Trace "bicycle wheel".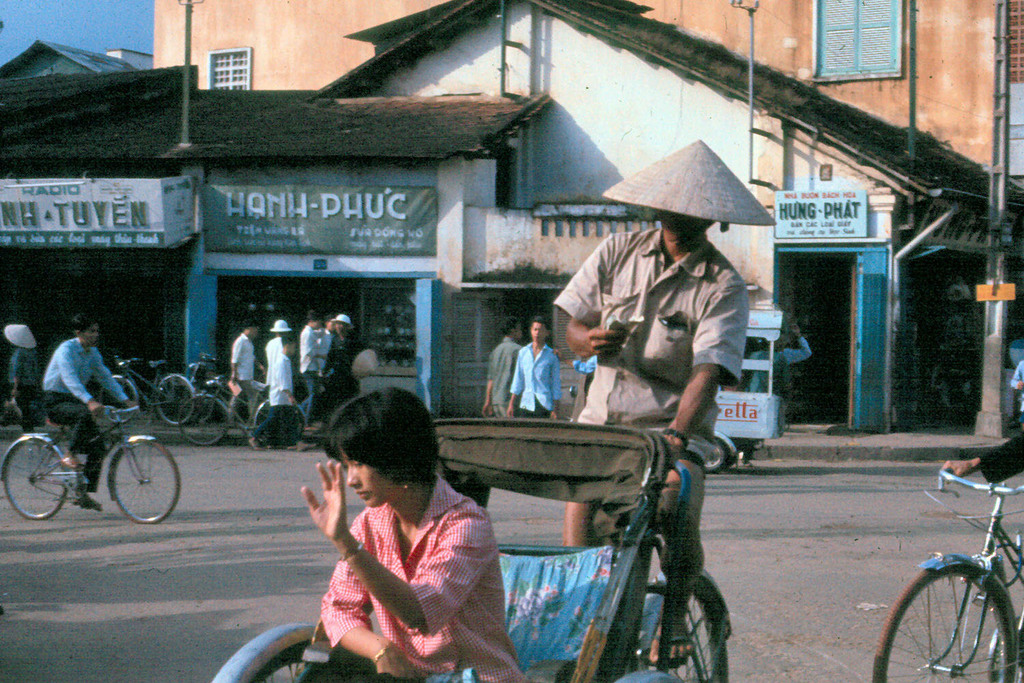
Traced to <box>868,558,1016,682</box>.
